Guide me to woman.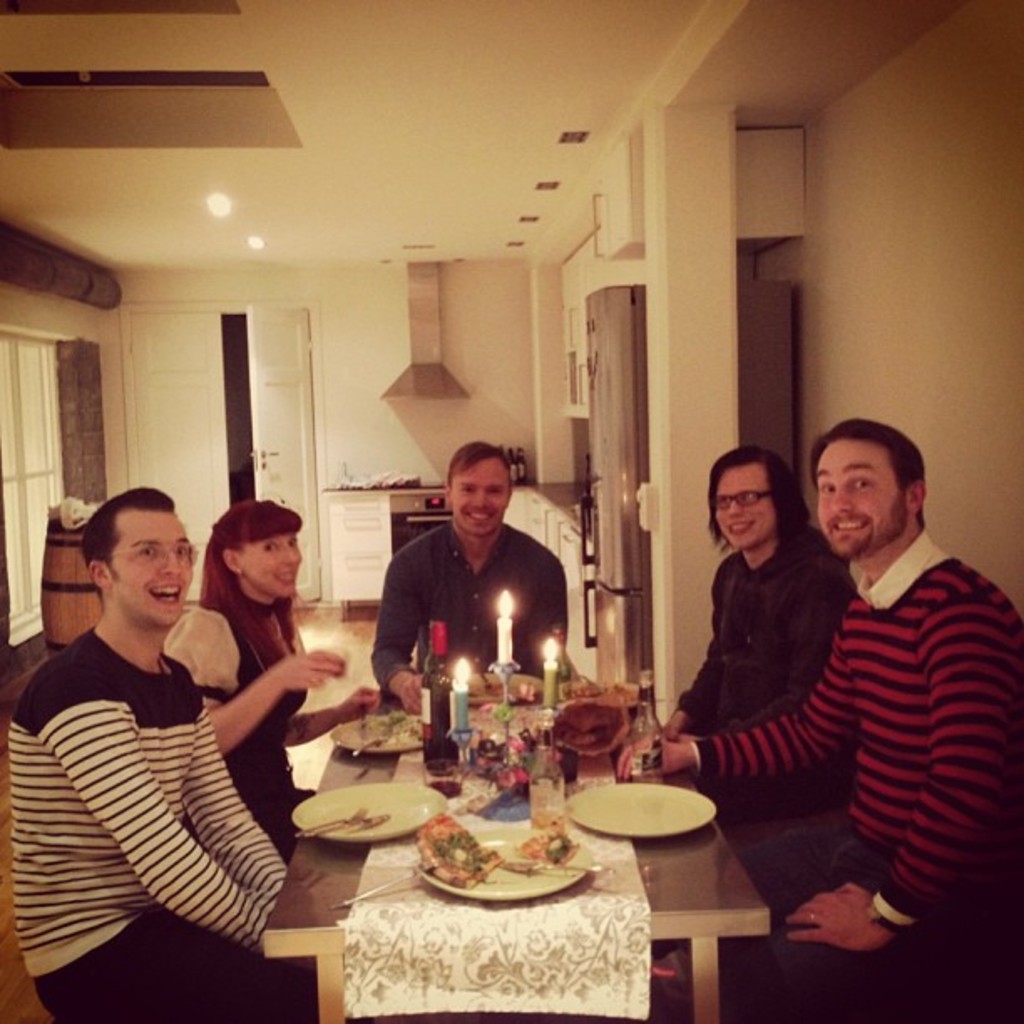
Guidance: pyautogui.locateOnScreen(156, 505, 390, 860).
